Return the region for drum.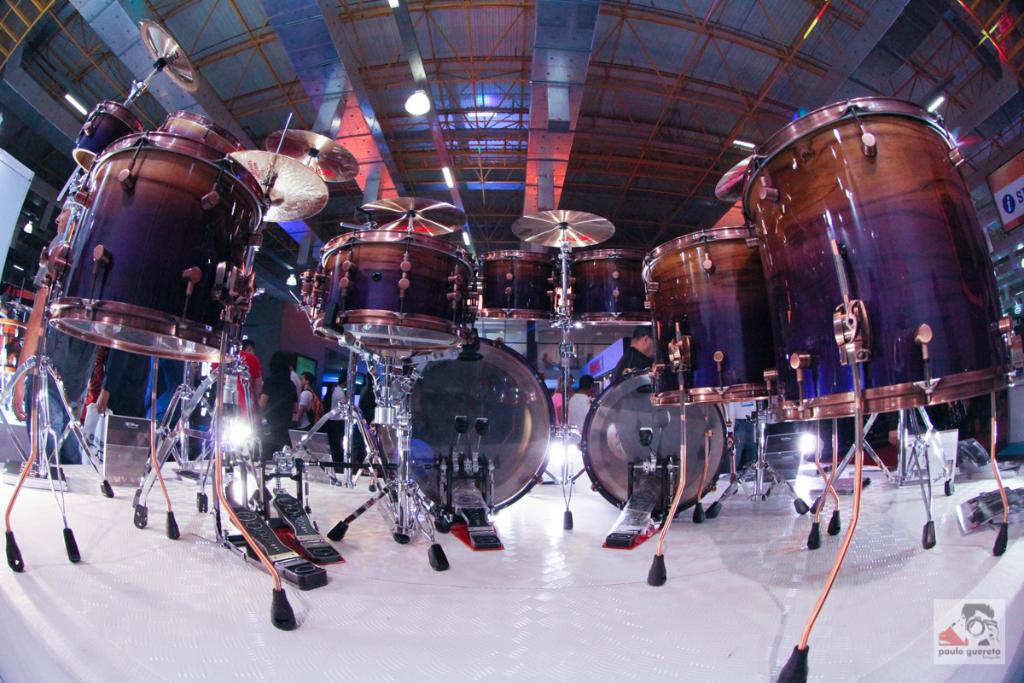
x1=737 y1=94 x2=1018 y2=426.
